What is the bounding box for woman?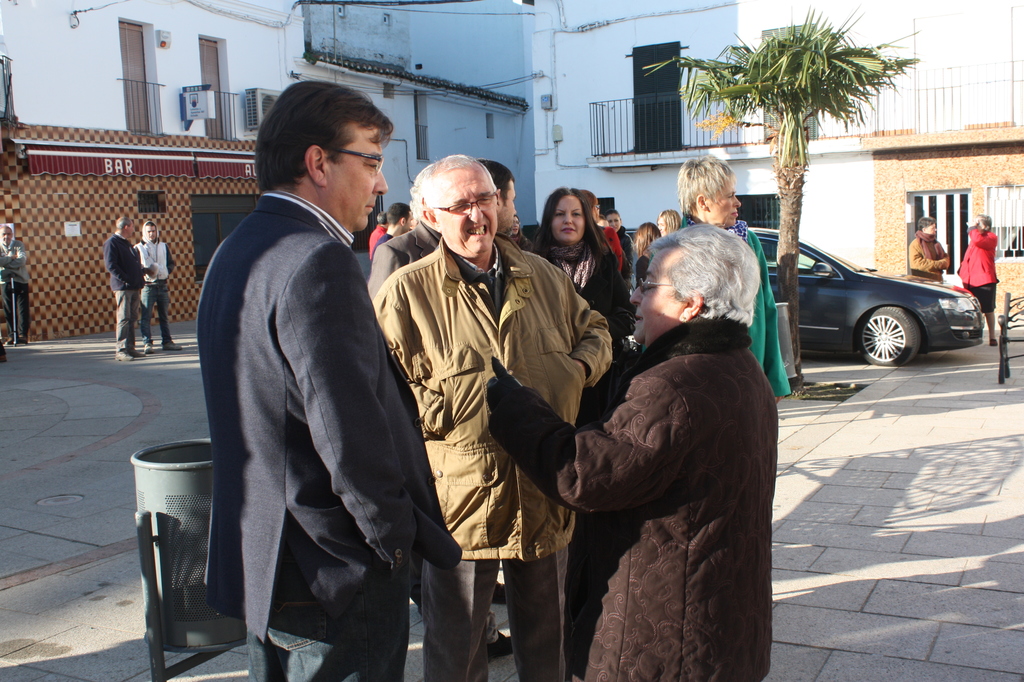
x1=630, y1=220, x2=669, y2=295.
